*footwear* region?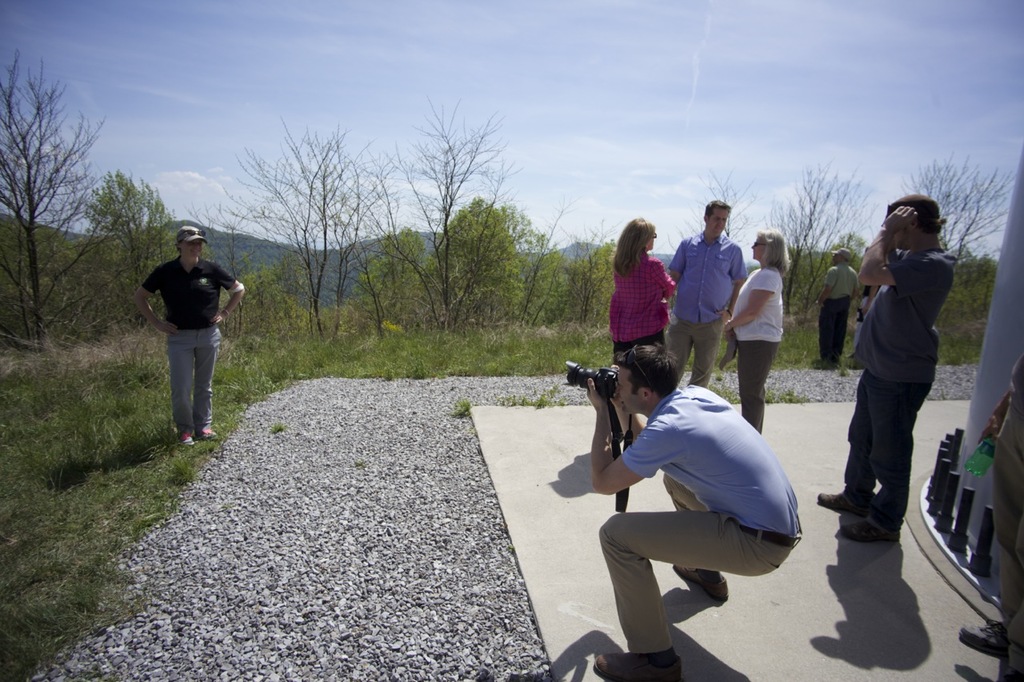
select_region(813, 489, 875, 510)
